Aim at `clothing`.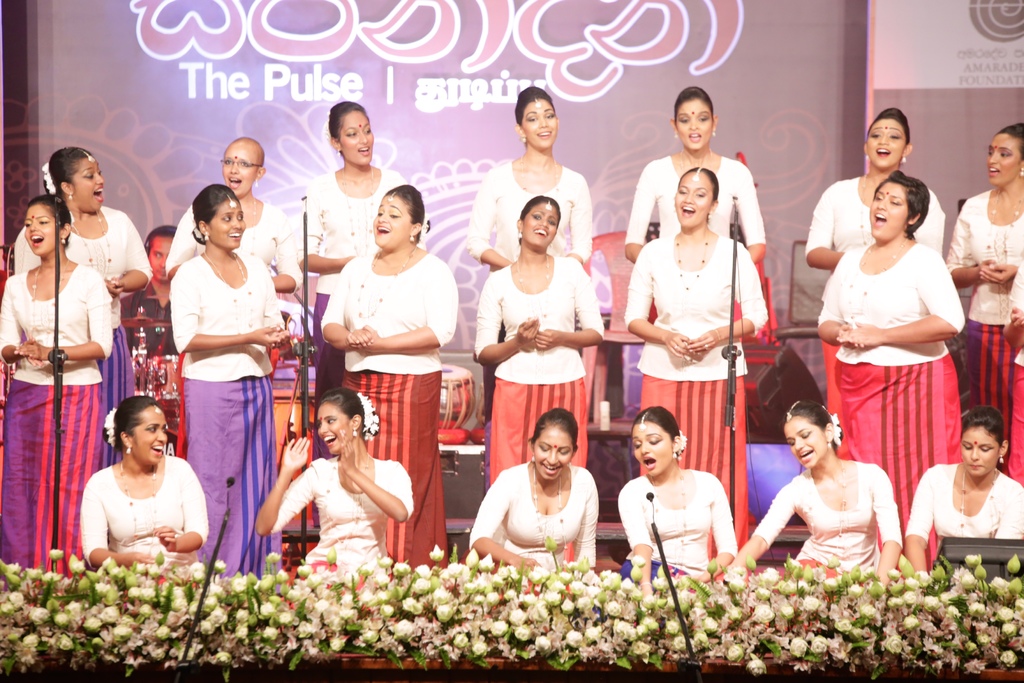
Aimed at rect(625, 236, 770, 580).
